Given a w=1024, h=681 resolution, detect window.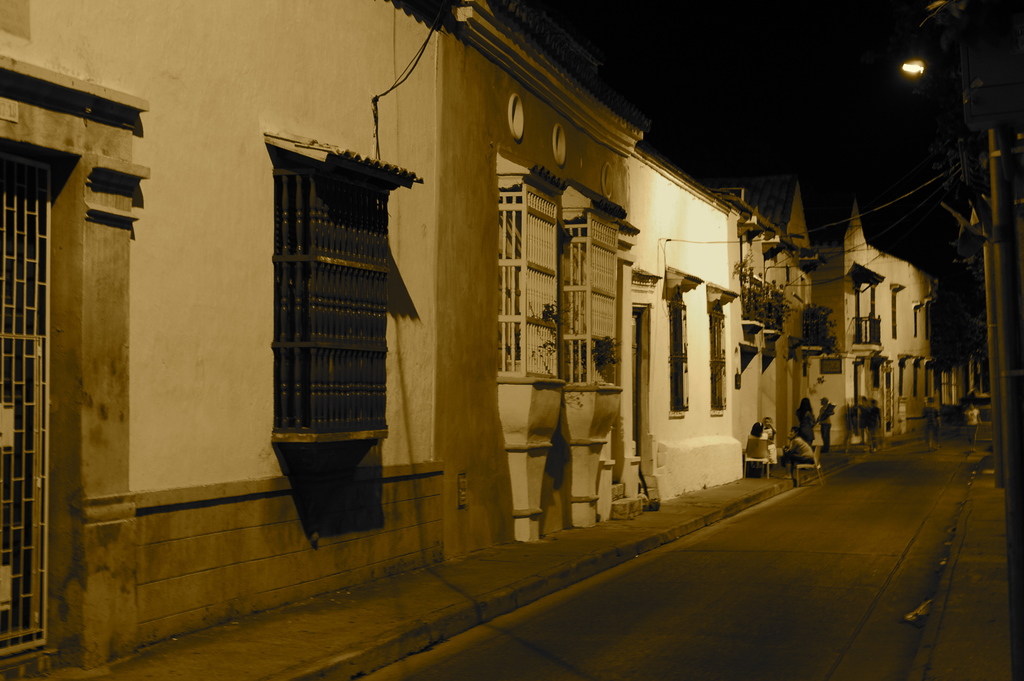
region(267, 171, 399, 427).
